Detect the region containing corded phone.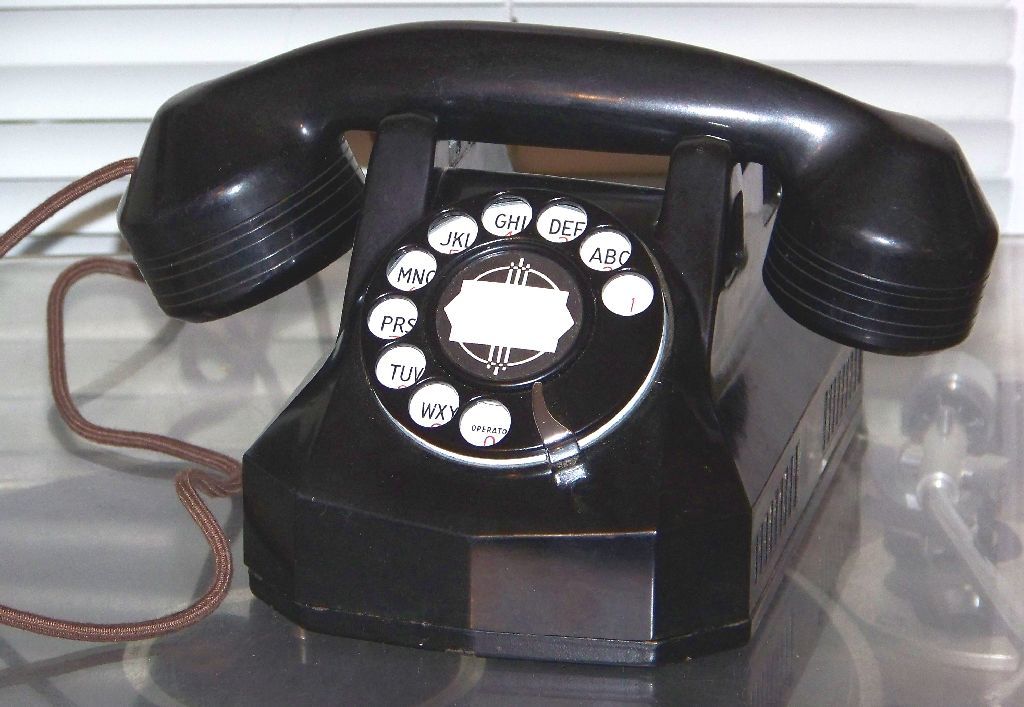
{"x1": 0, "y1": 10, "x2": 996, "y2": 662}.
